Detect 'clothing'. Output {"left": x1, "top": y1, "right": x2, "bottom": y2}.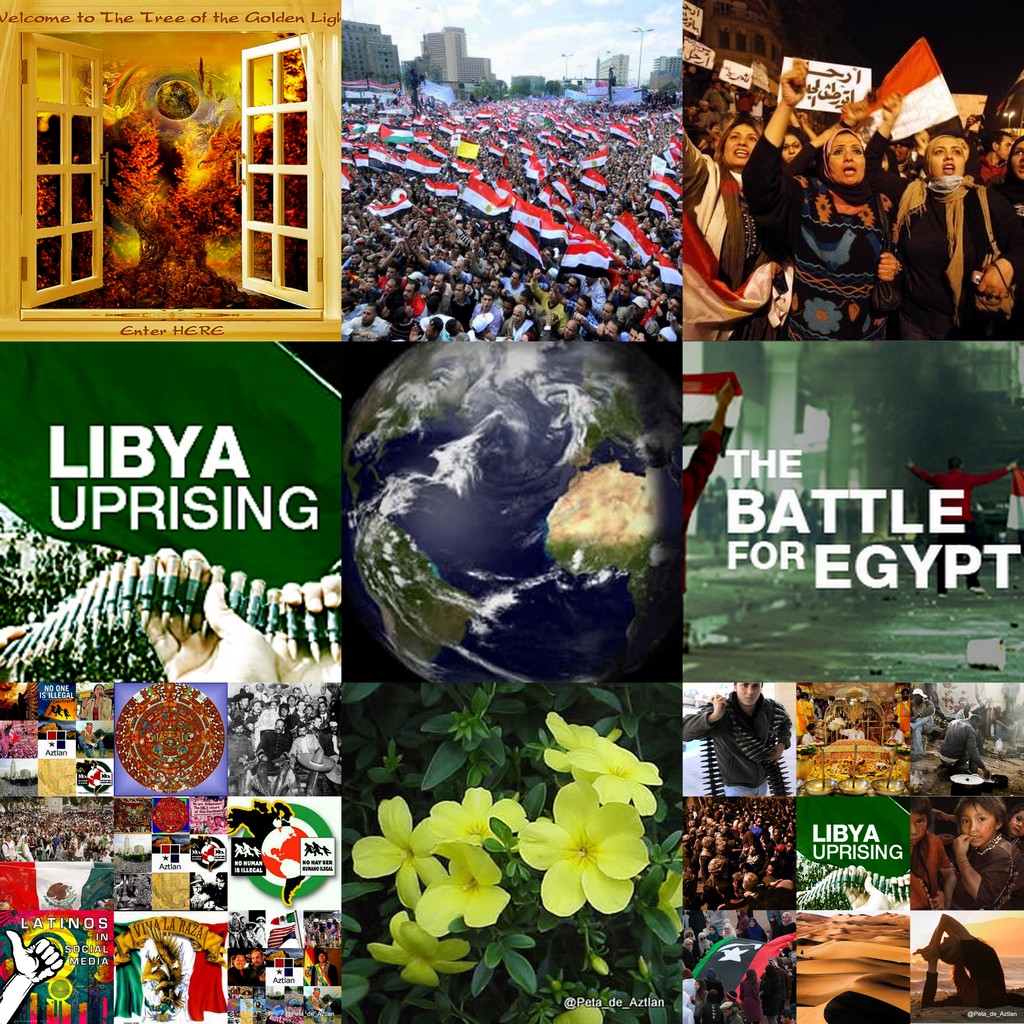
{"left": 843, "top": 728, "right": 870, "bottom": 742}.
